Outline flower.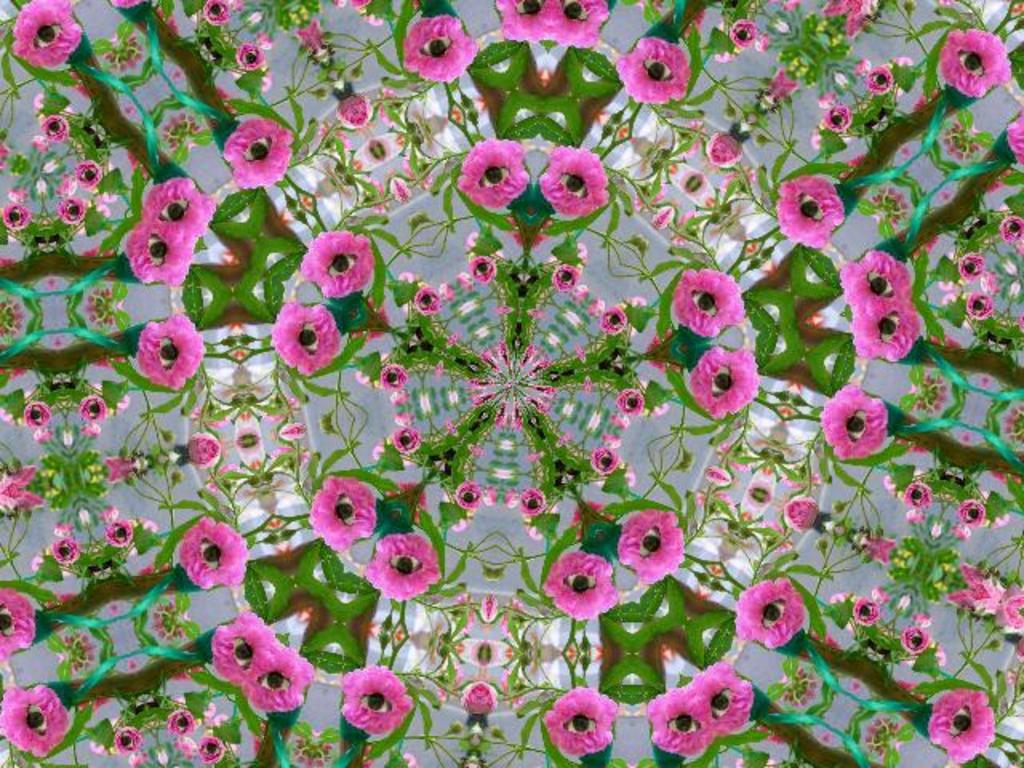
Outline: [left=59, top=192, right=88, bottom=222].
